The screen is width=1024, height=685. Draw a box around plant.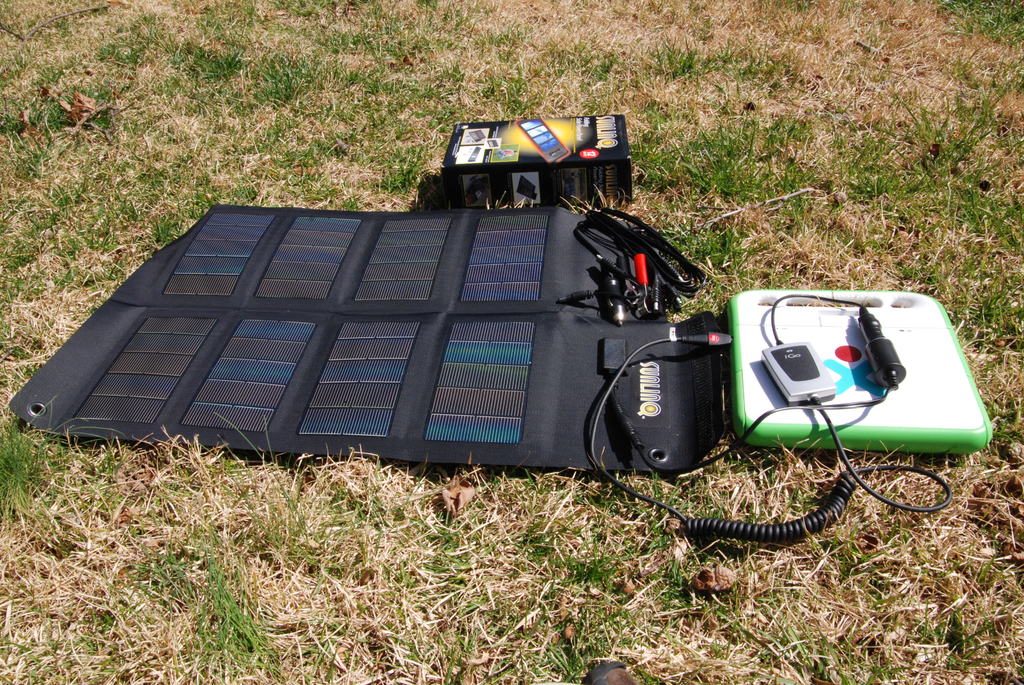
<region>941, 0, 1023, 47</region>.
